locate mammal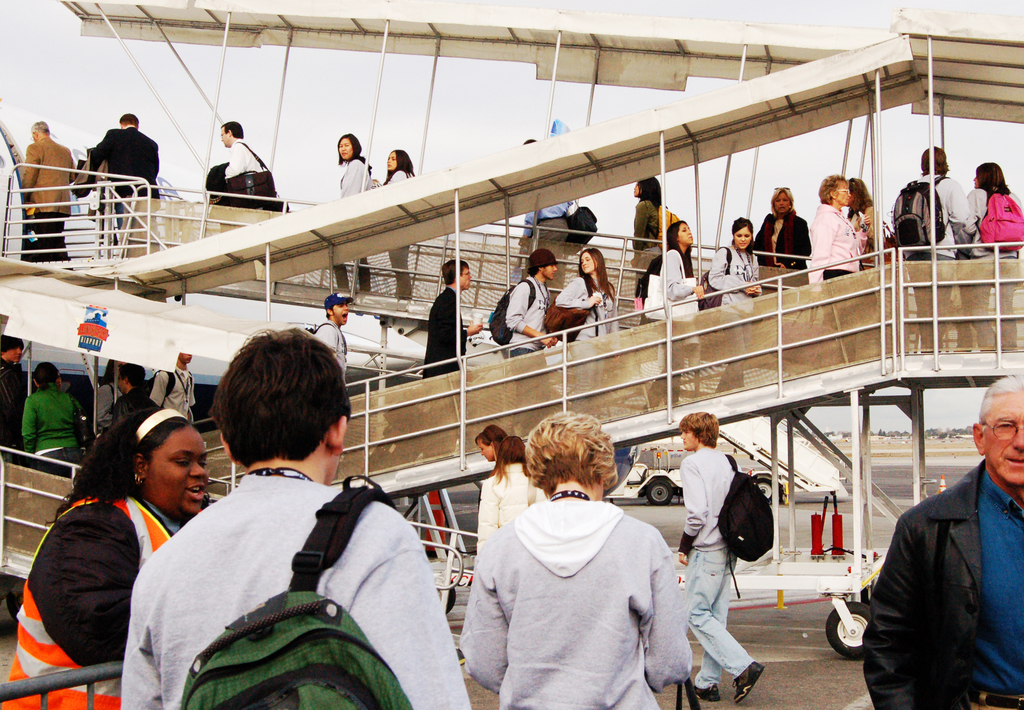
<box>460,409,696,709</box>
